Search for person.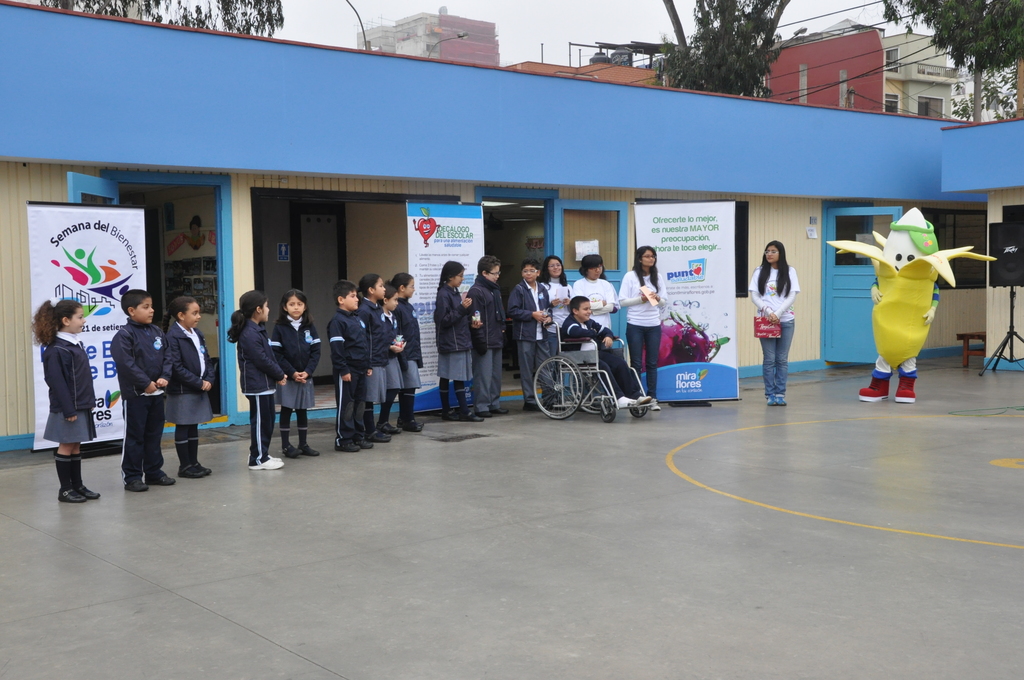
Found at [540, 250, 573, 389].
